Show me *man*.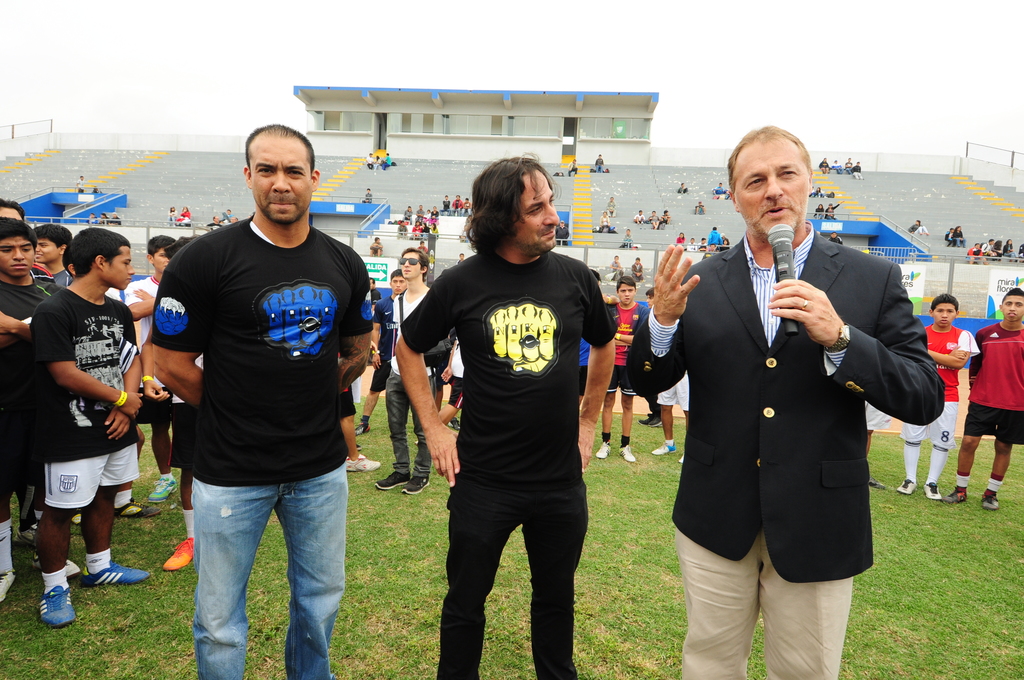
*man* is here: bbox=(826, 232, 844, 247).
